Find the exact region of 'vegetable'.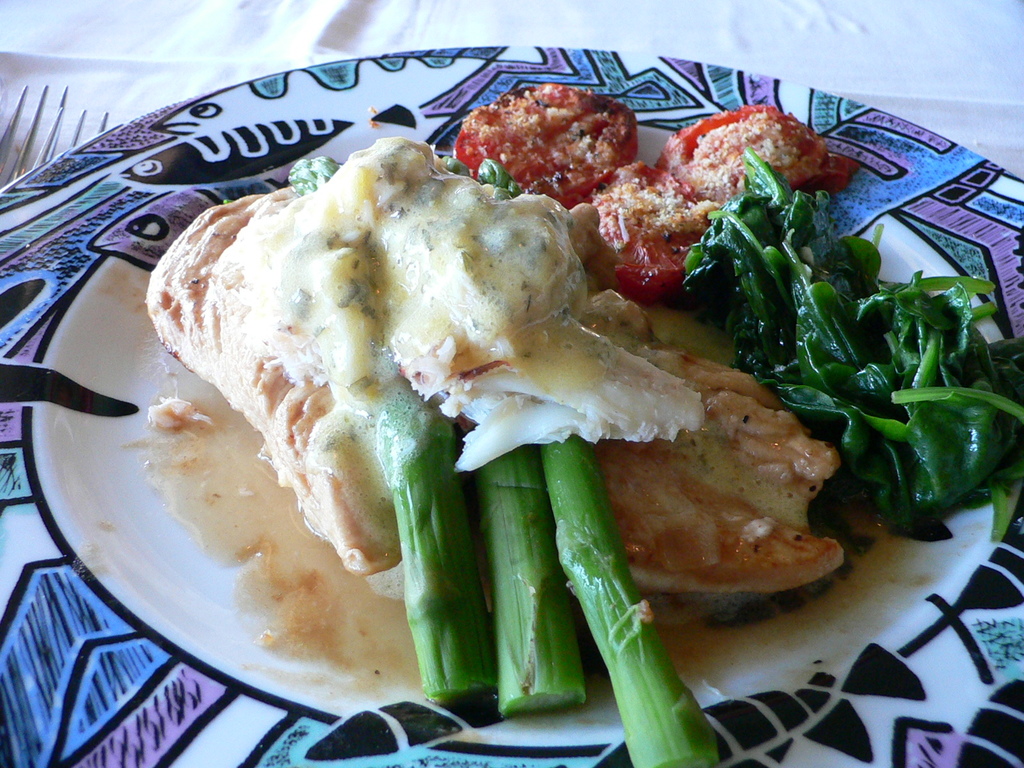
Exact region: (left=447, top=157, right=470, bottom=178).
